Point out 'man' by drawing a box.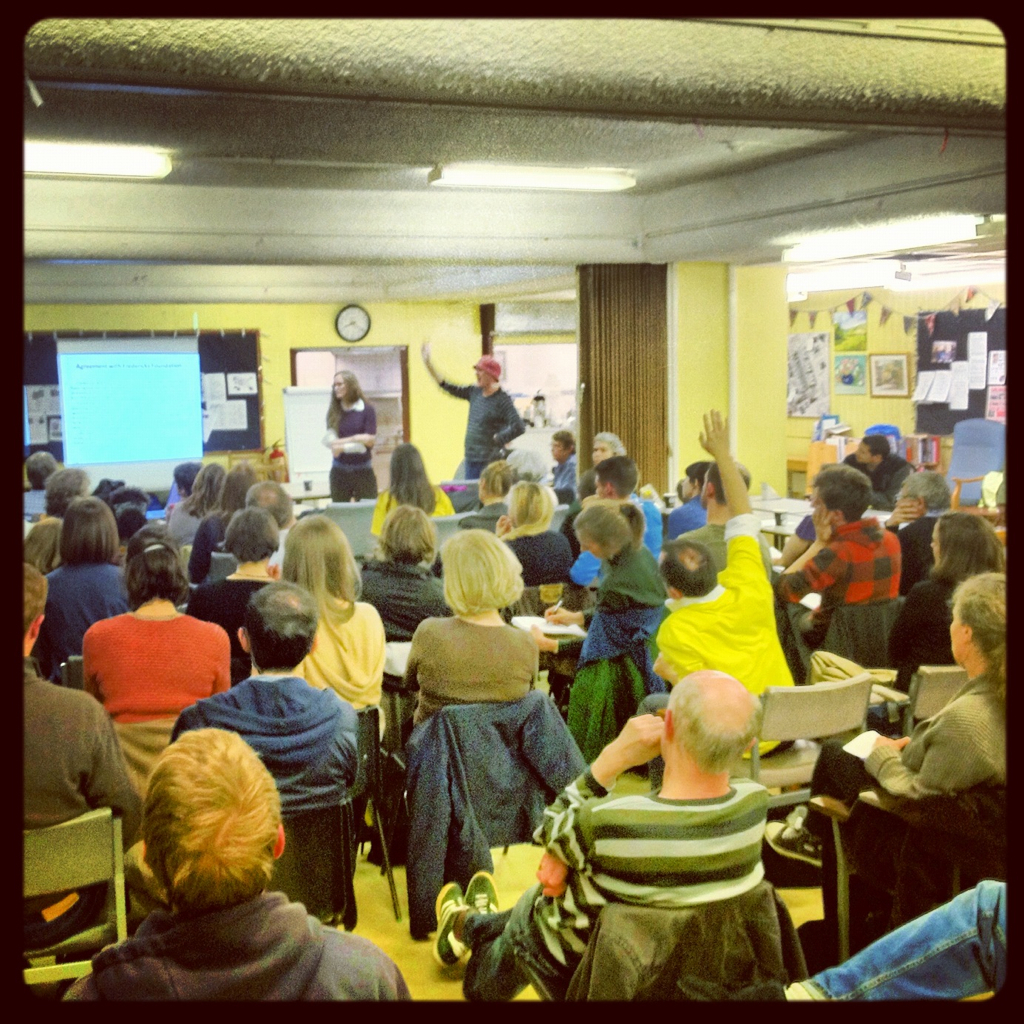
(left=246, top=480, right=303, bottom=565).
